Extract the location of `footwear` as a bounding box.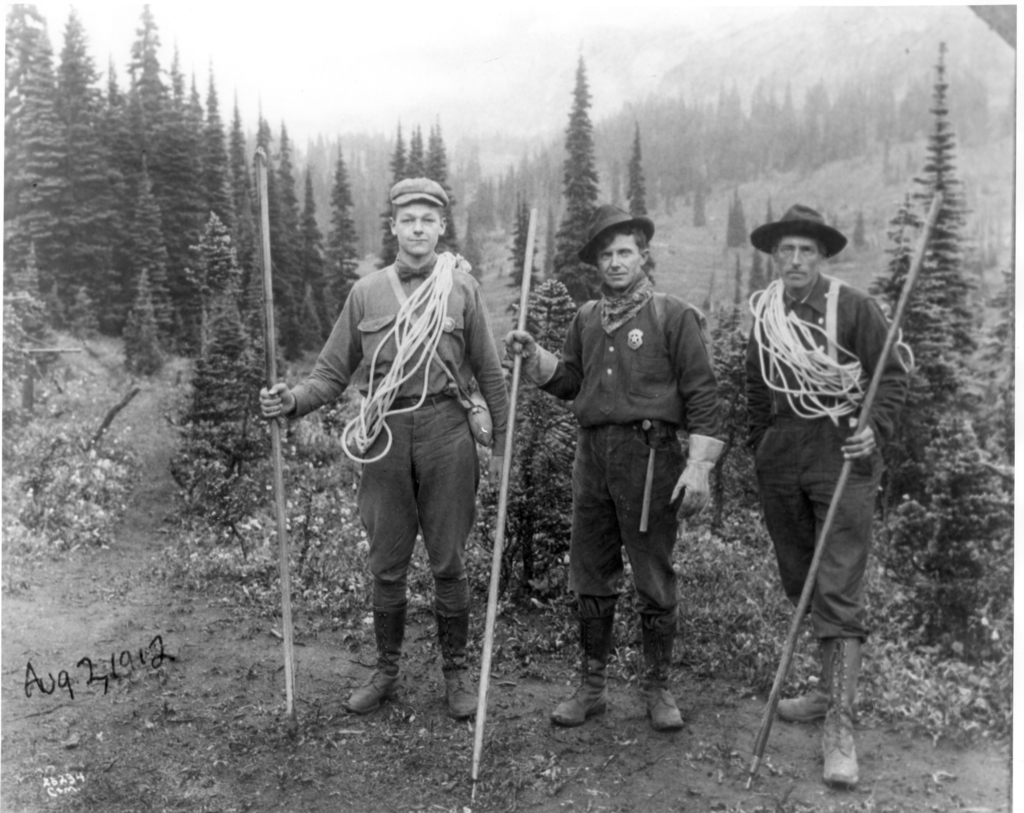
BBox(817, 639, 861, 793).
